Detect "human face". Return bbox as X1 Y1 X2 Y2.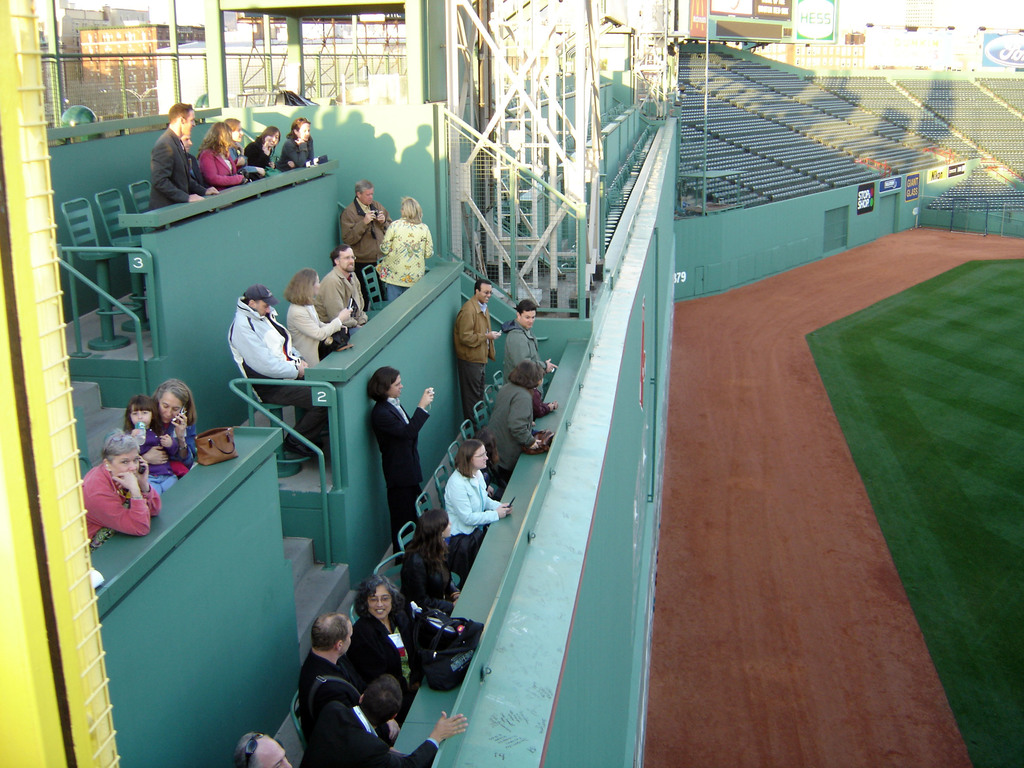
157 394 180 422.
